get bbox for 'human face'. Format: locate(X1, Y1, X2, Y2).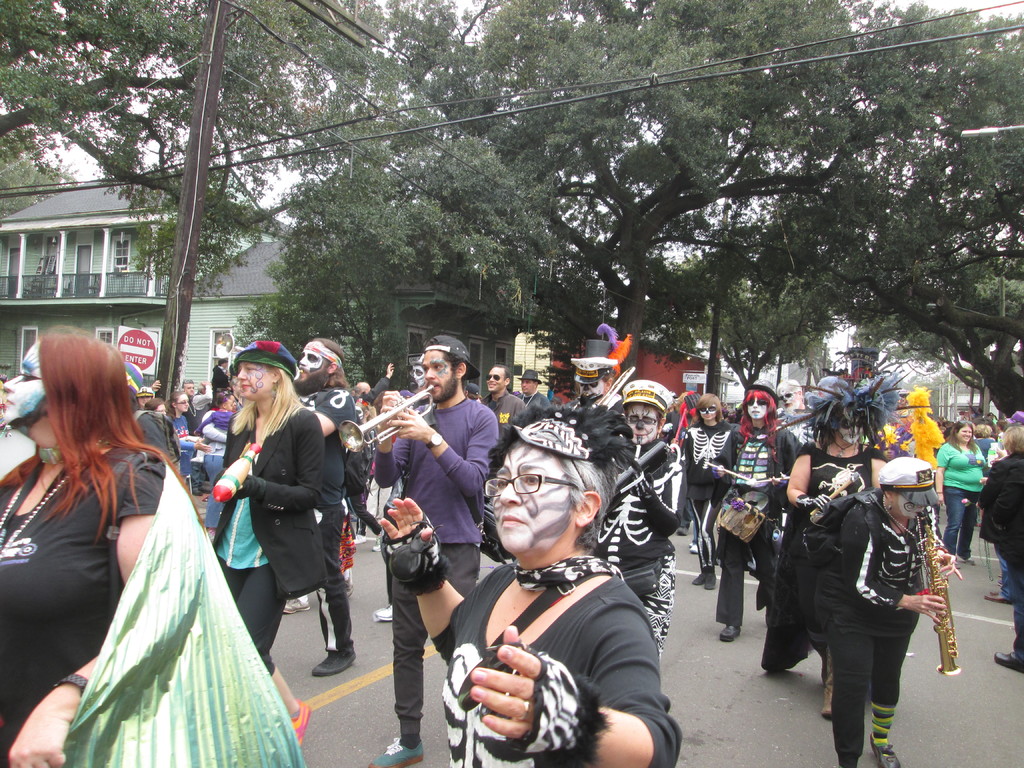
locate(493, 438, 575, 548).
